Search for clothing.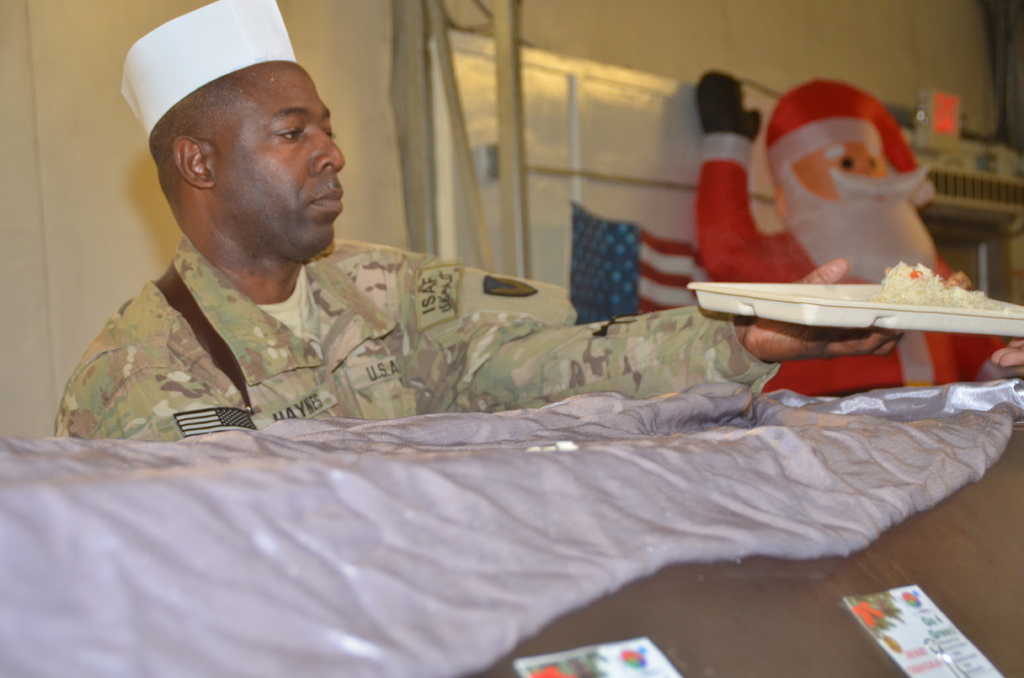
Found at bbox=[45, 229, 783, 443].
